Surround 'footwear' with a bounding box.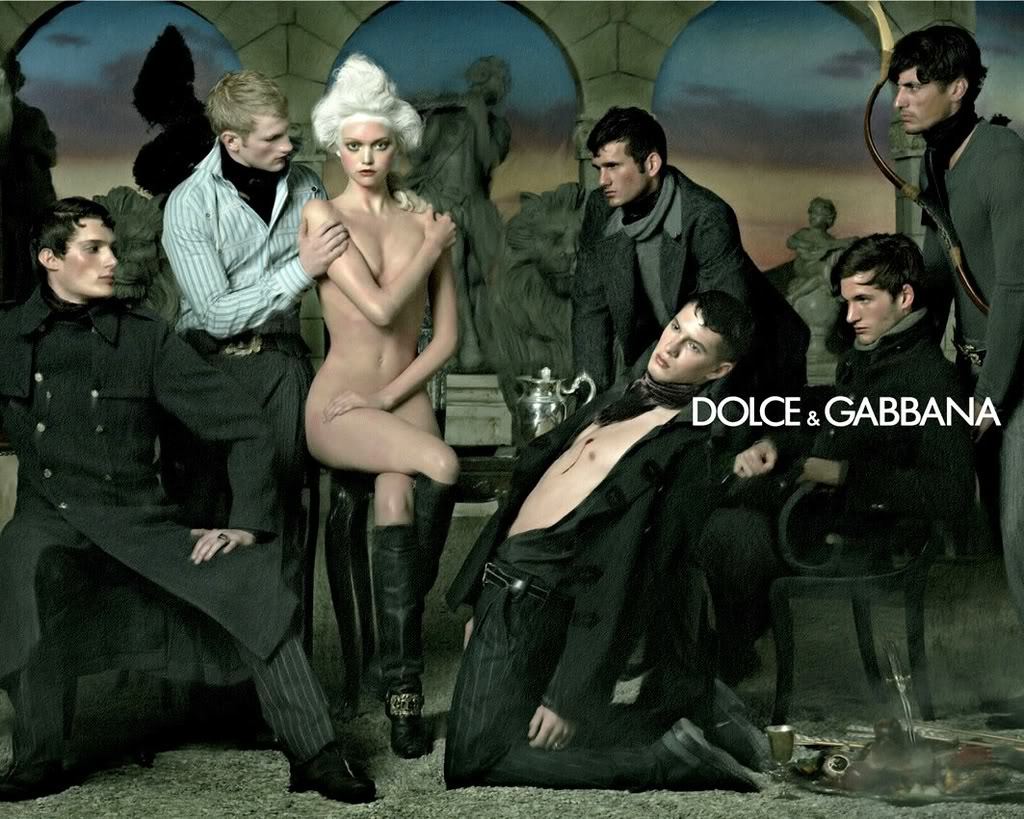
crop(416, 465, 466, 654).
